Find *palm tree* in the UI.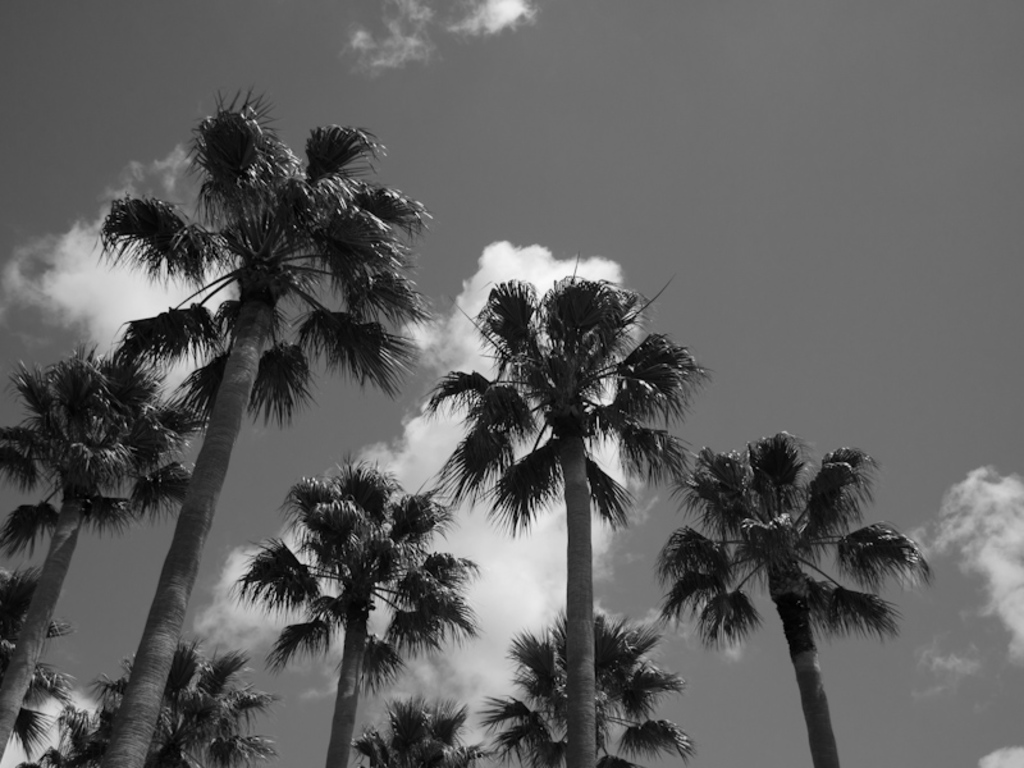
UI element at bbox(90, 99, 433, 767).
